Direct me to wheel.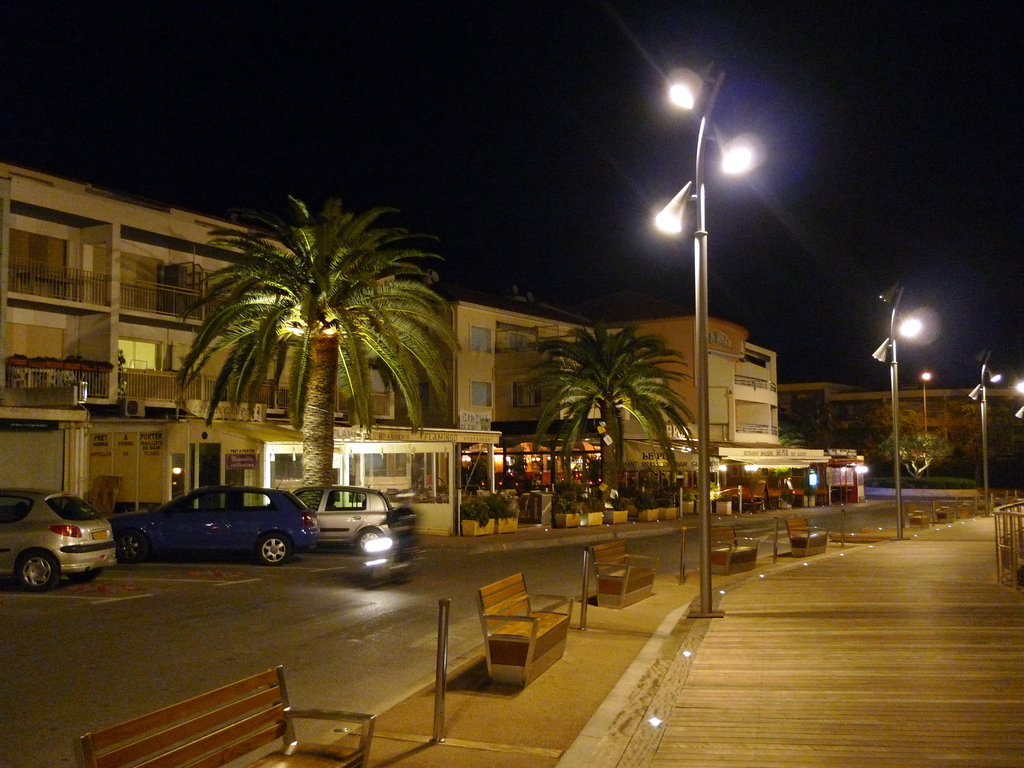
Direction: [120,523,149,565].
